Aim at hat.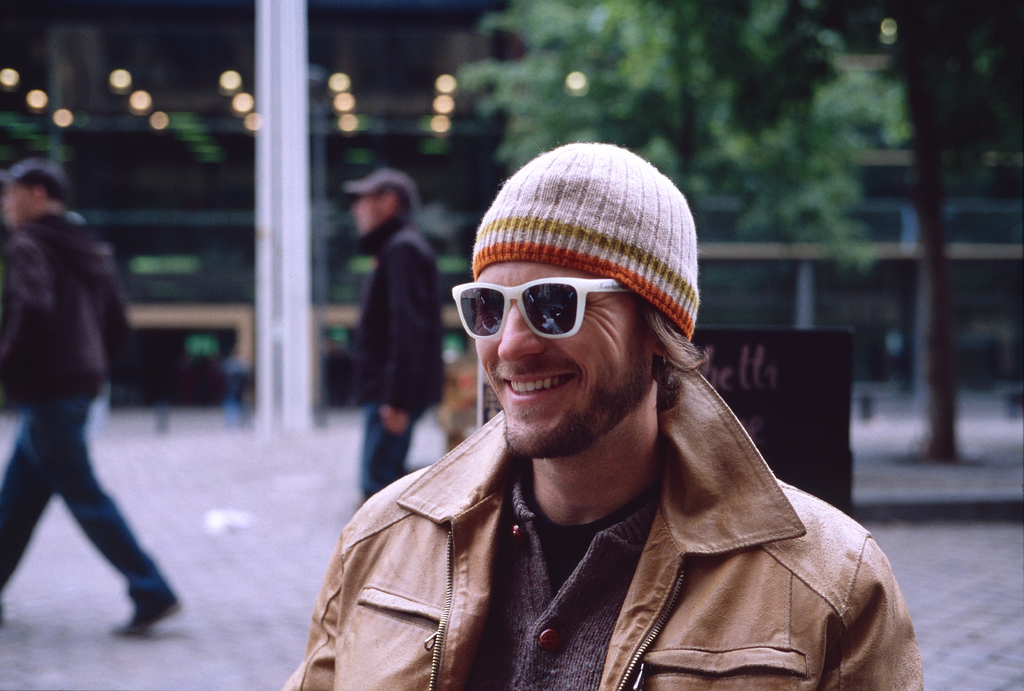
Aimed at 341,167,417,210.
